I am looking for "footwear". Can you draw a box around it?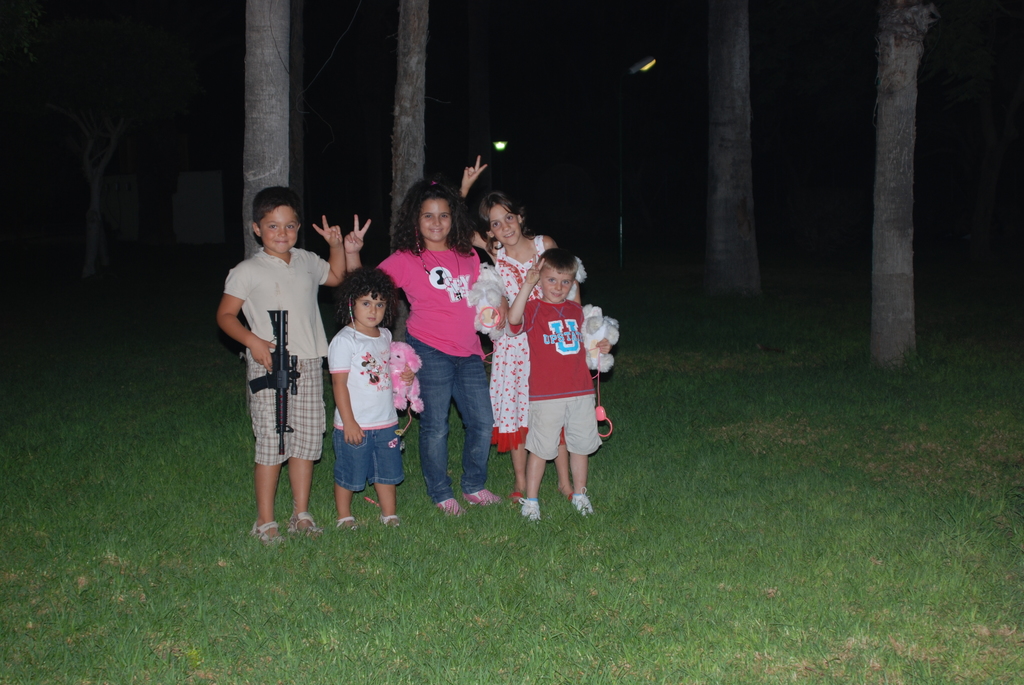
Sure, the bounding box is box=[250, 521, 284, 542].
